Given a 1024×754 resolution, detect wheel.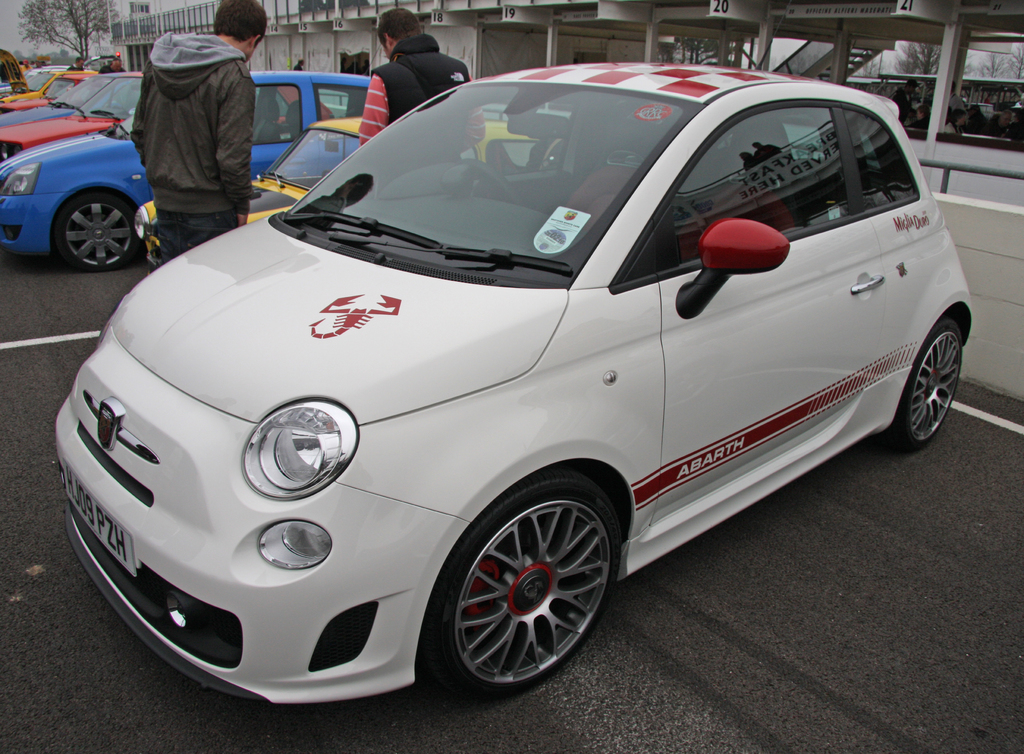
[424,475,621,698].
